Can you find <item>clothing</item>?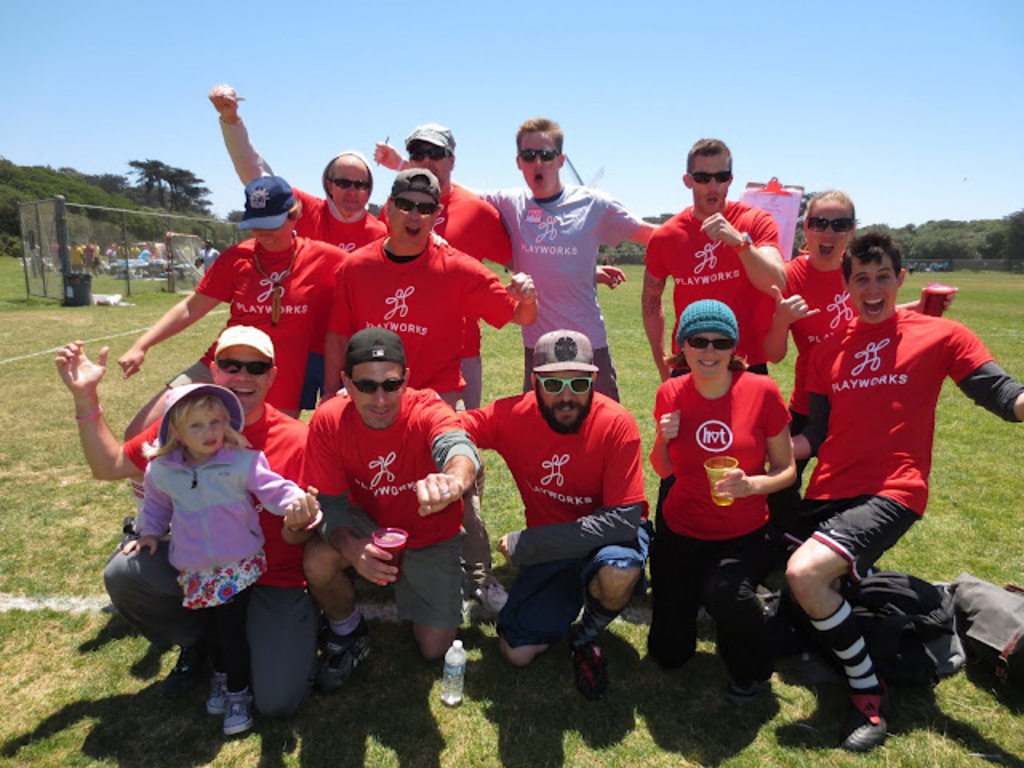
Yes, bounding box: select_region(512, 502, 637, 557).
